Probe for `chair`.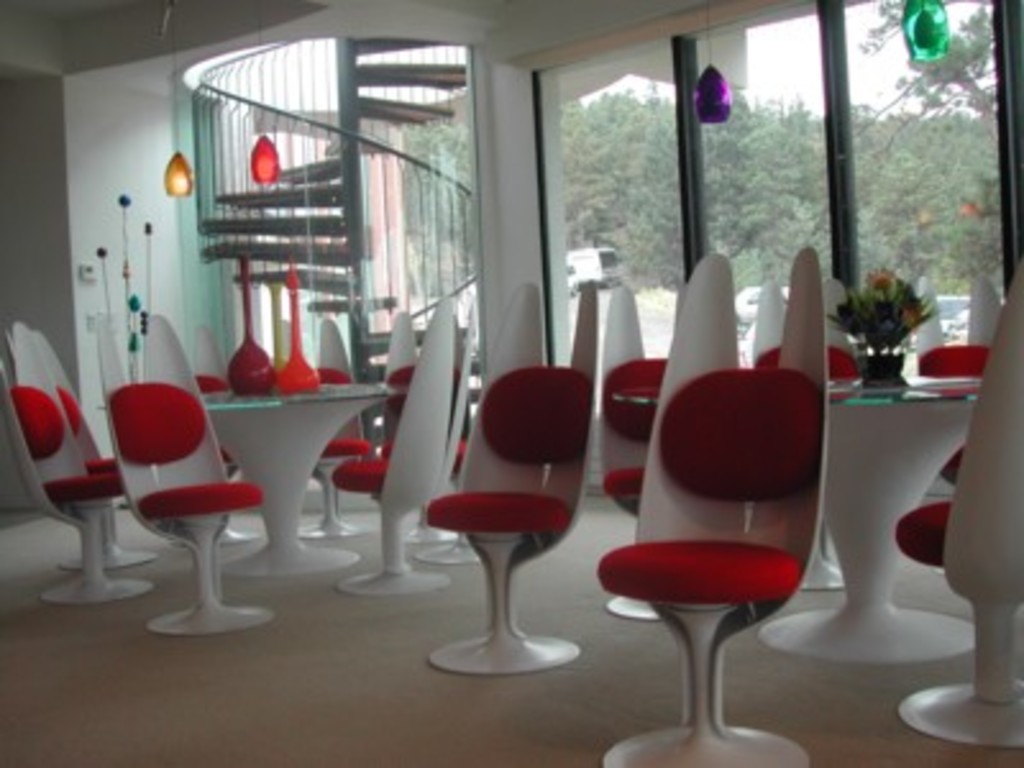
Probe result: x1=128 y1=315 x2=259 y2=655.
